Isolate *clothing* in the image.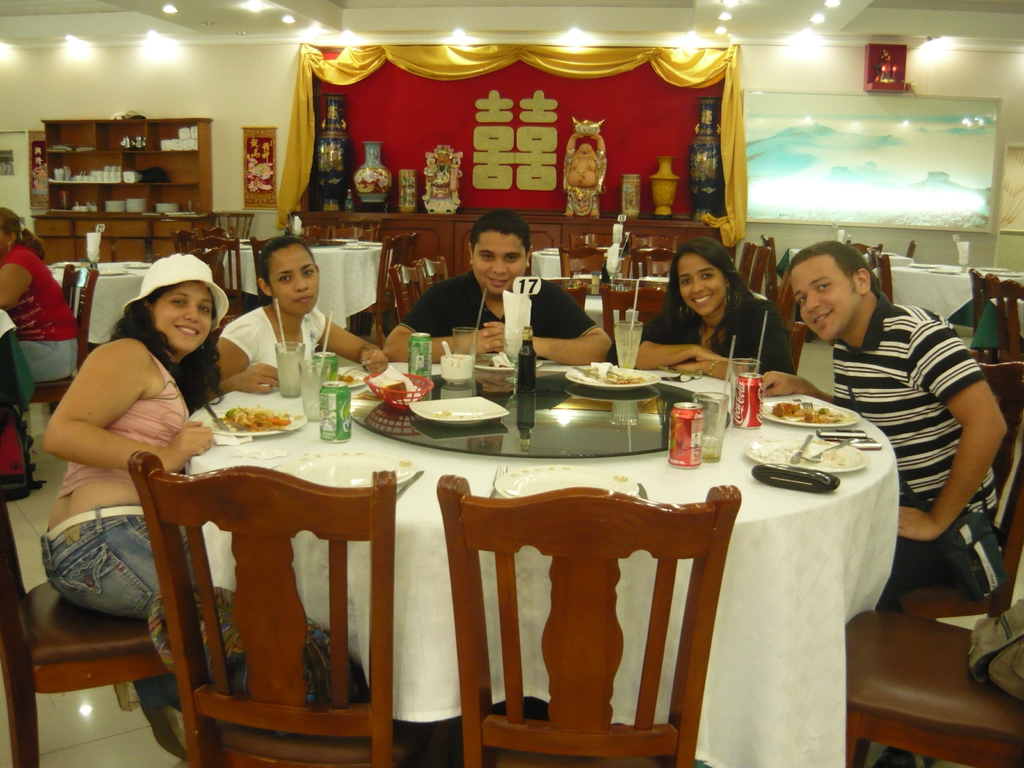
Isolated region: 50 340 191 492.
